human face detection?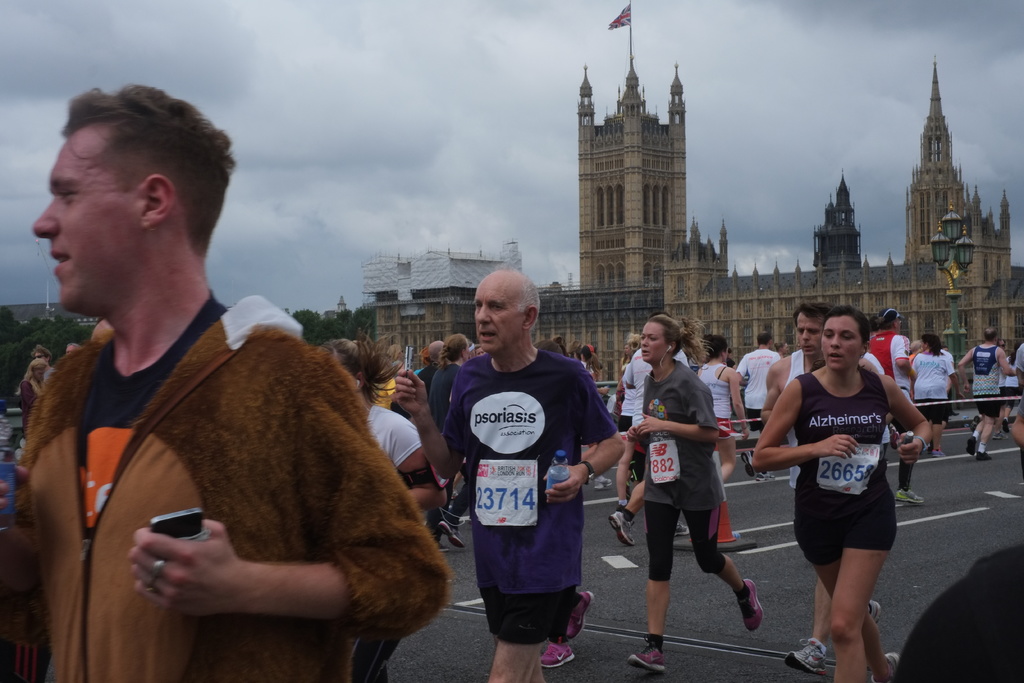
<box>33,349,49,363</box>
